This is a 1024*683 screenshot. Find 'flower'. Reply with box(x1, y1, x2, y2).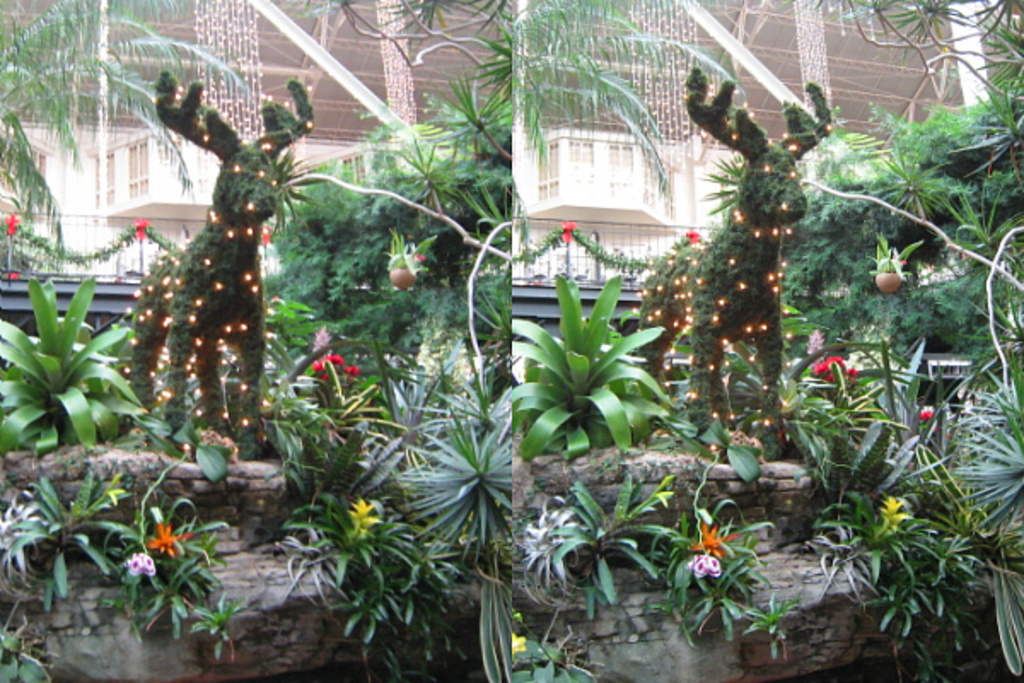
box(3, 213, 20, 239).
